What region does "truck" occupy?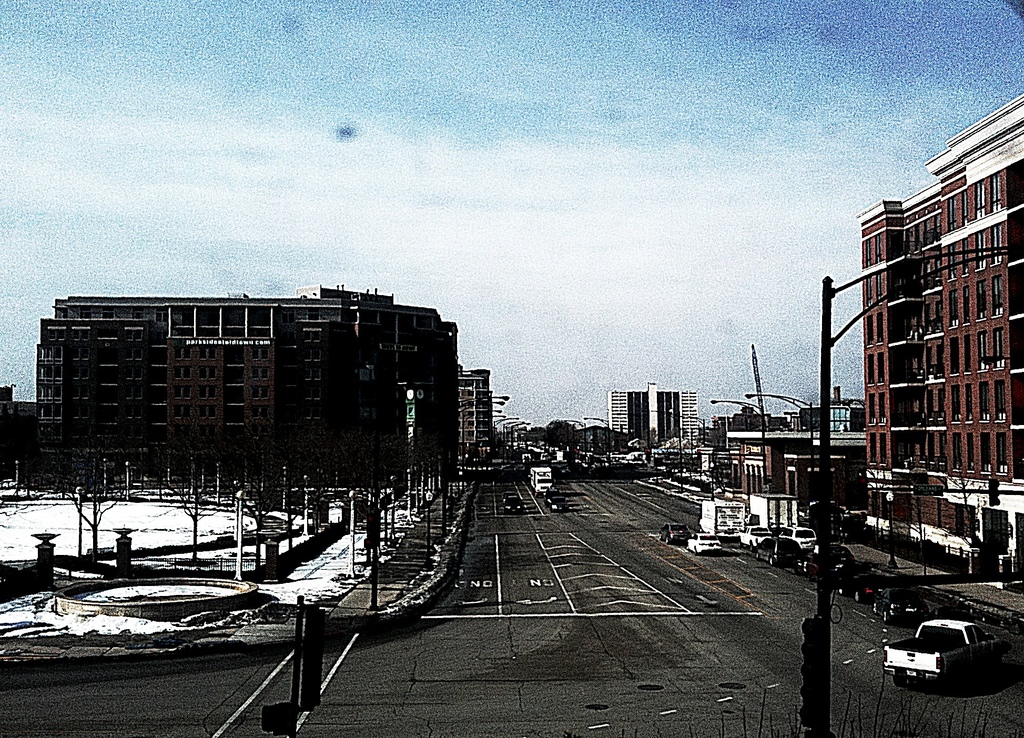
x1=882 y1=610 x2=980 y2=703.
